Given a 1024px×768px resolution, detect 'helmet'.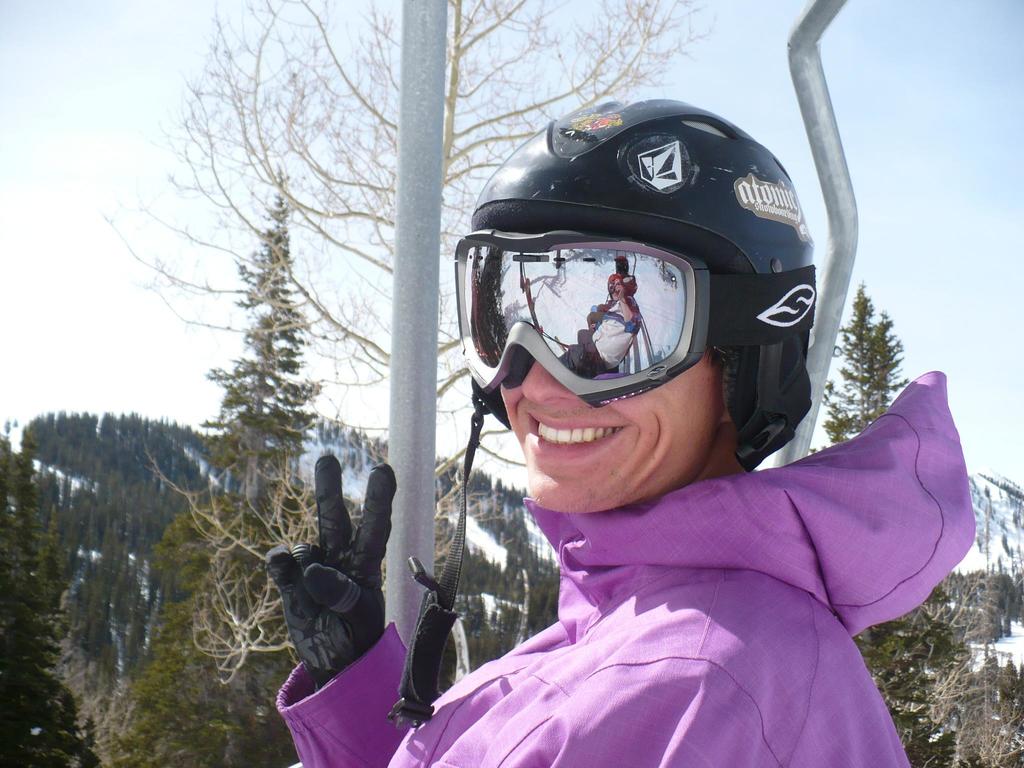
bbox(453, 95, 836, 497).
